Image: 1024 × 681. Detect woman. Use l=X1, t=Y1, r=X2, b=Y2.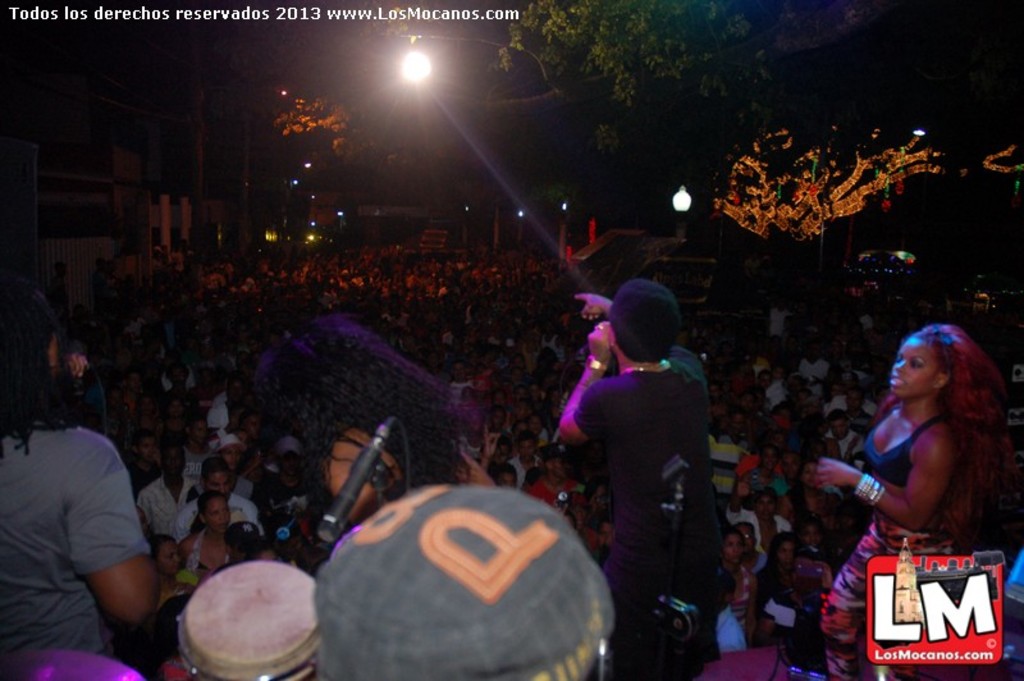
l=814, t=323, r=1012, b=680.
